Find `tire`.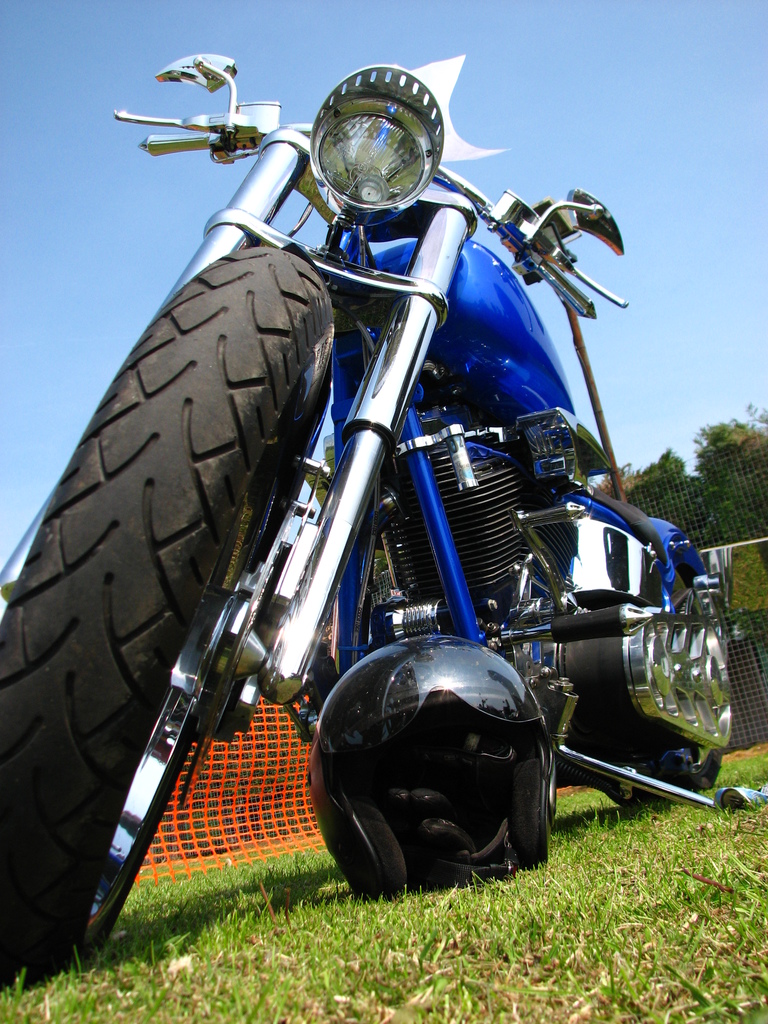
BBox(12, 241, 323, 948).
